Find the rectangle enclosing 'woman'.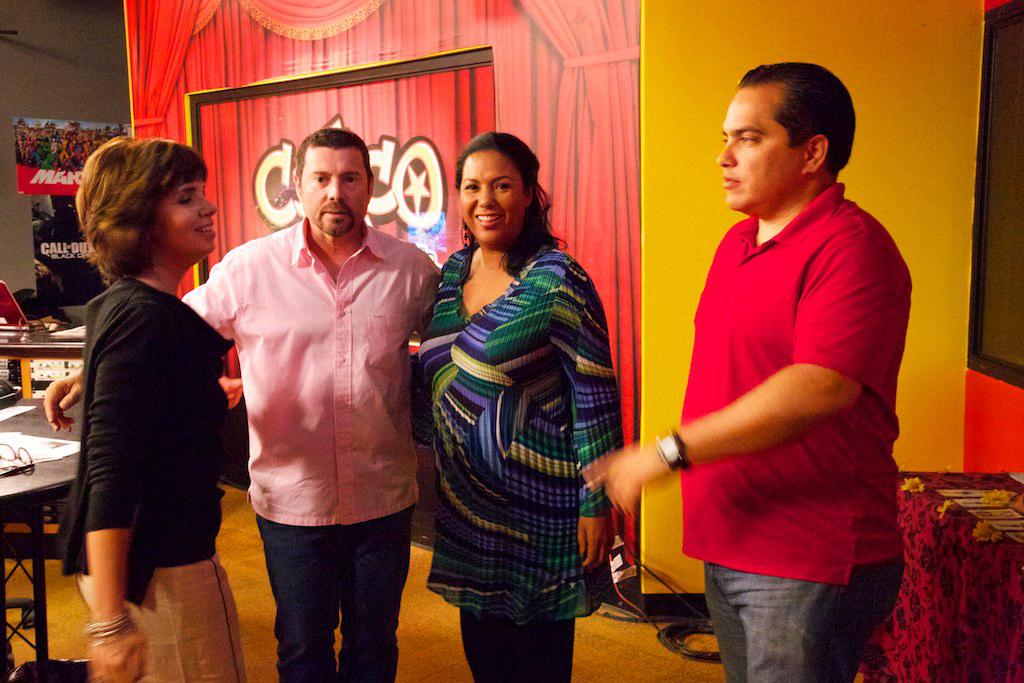
416/126/625/682.
